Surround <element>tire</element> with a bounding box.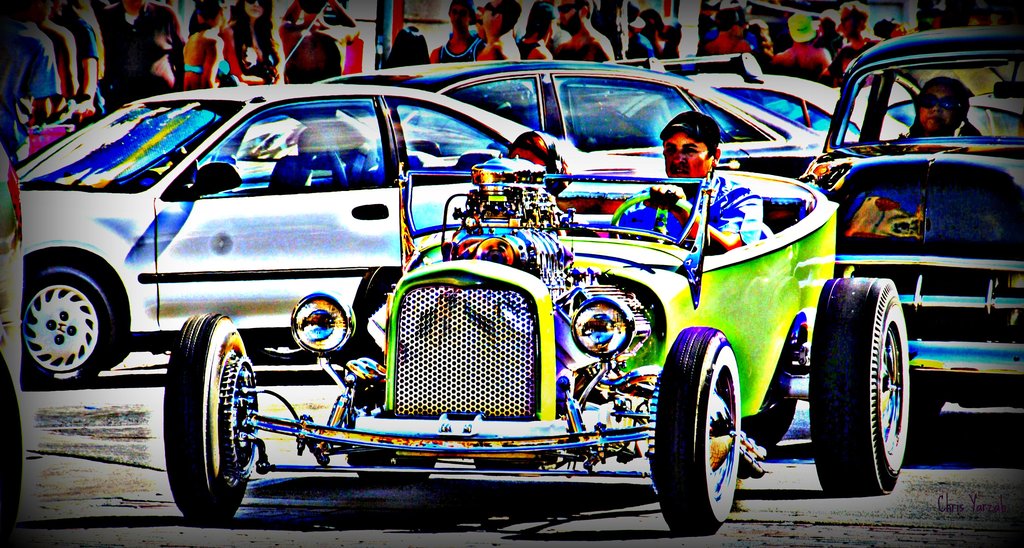
<box>19,267,111,388</box>.
